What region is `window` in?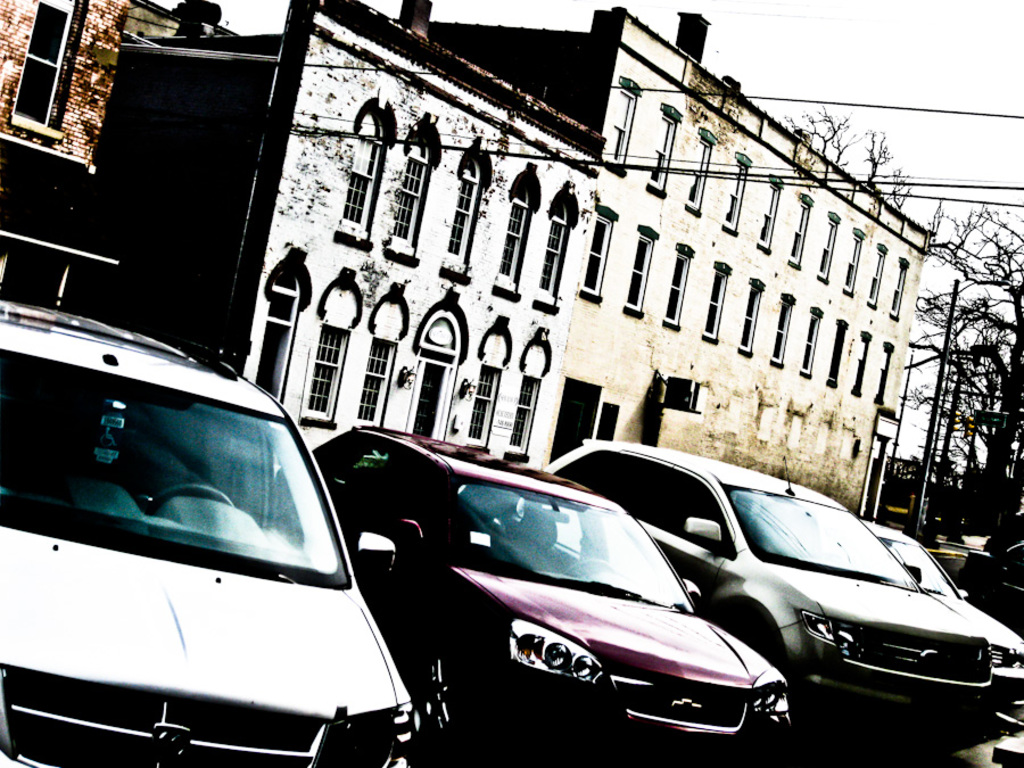
{"left": 816, "top": 220, "right": 840, "bottom": 280}.
